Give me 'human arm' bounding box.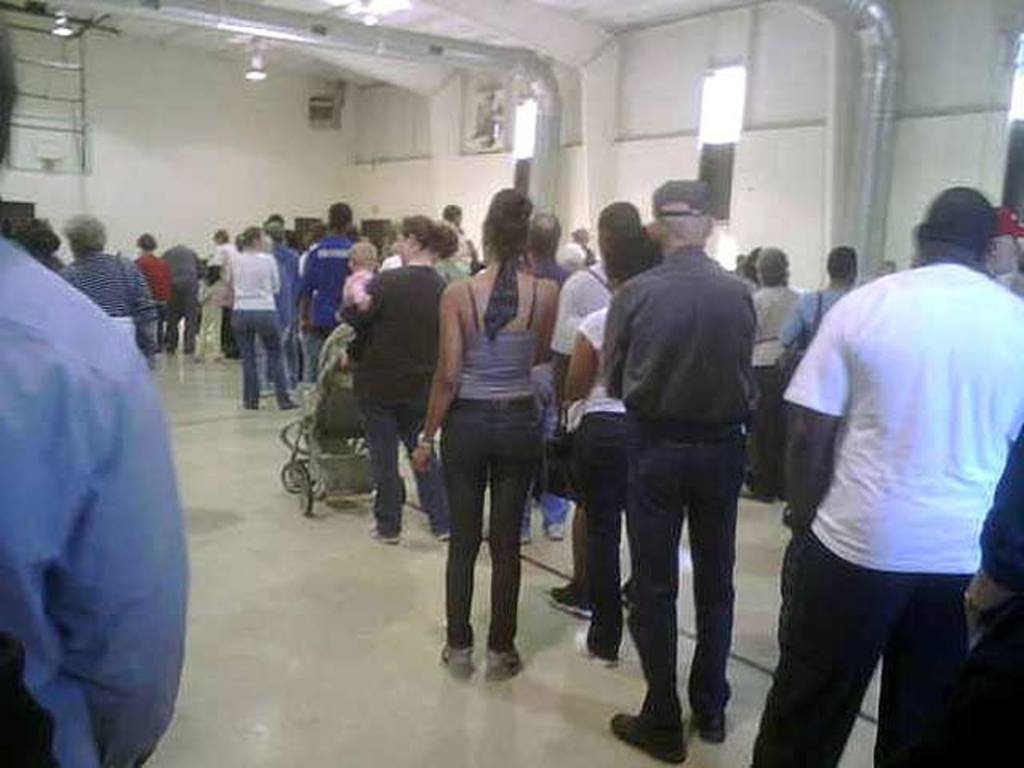
<bbox>424, 293, 490, 435</bbox>.
